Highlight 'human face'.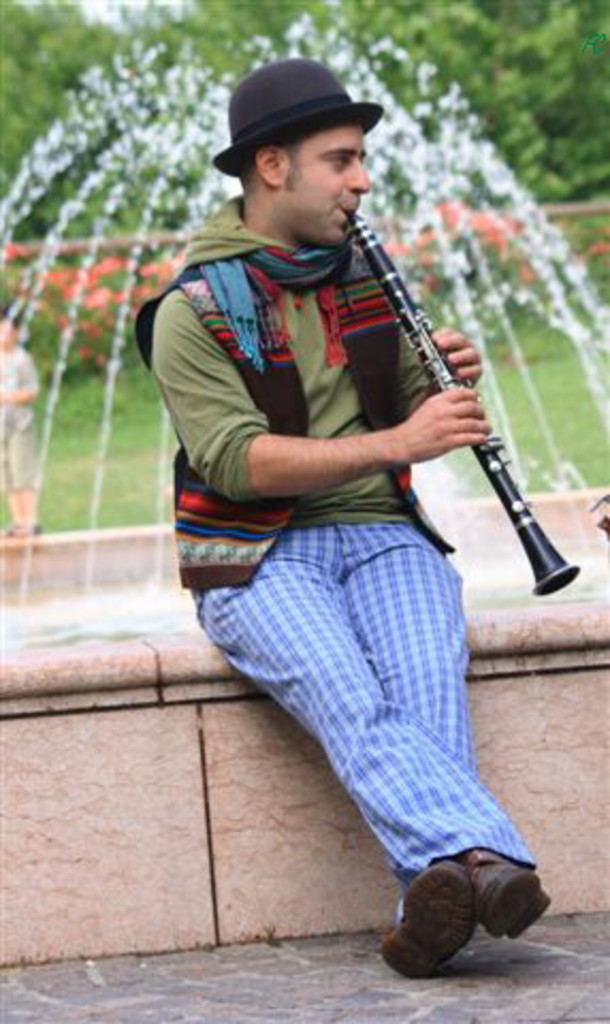
Highlighted region: BBox(271, 126, 371, 247).
